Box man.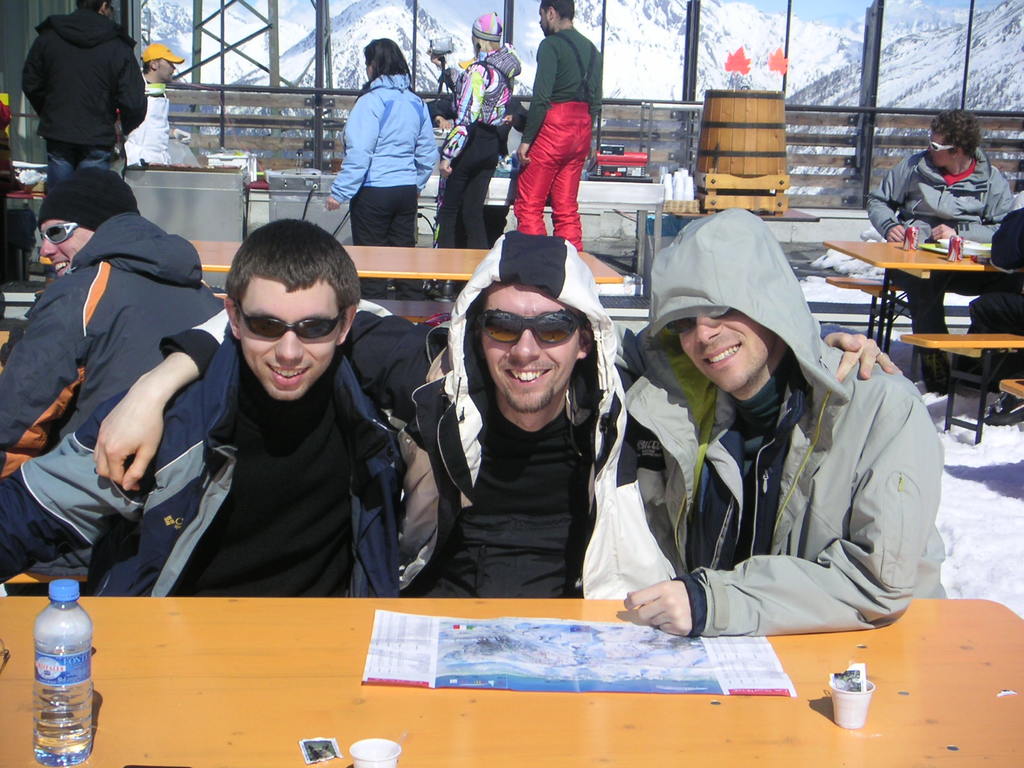
detection(91, 227, 903, 598).
